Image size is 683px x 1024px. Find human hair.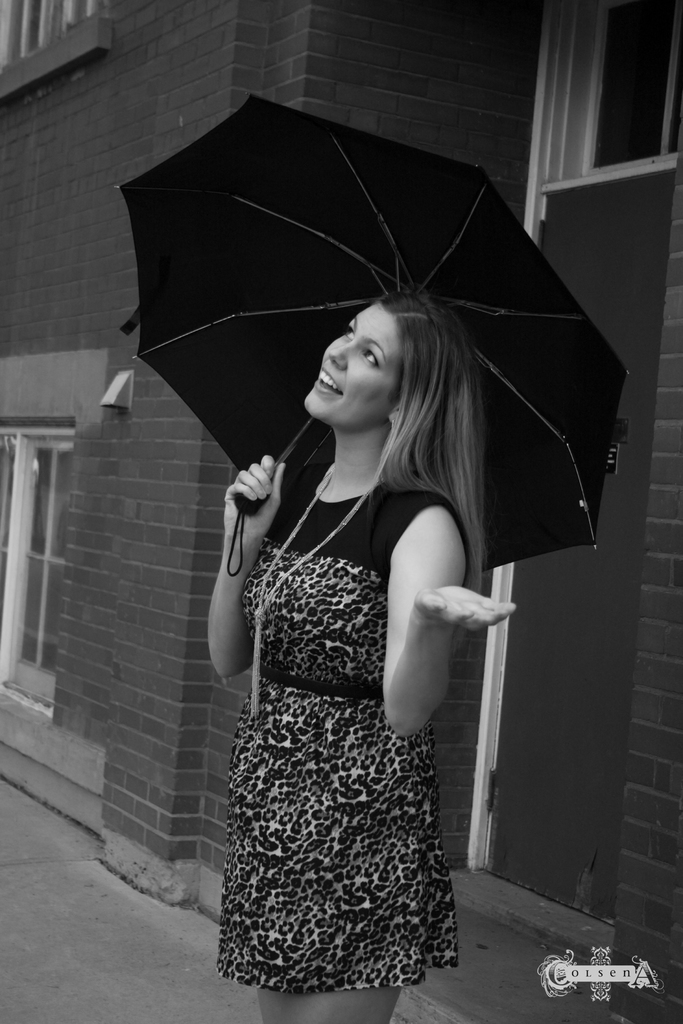
select_region(376, 280, 498, 600).
